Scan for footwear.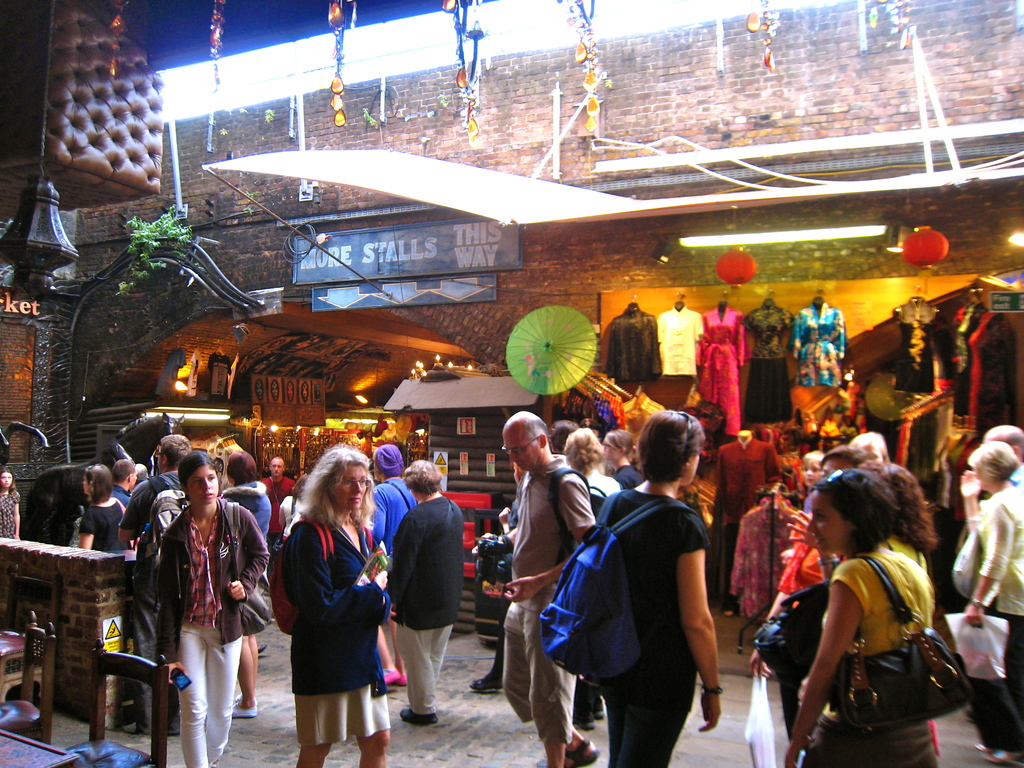
Scan result: [431, 712, 438, 724].
